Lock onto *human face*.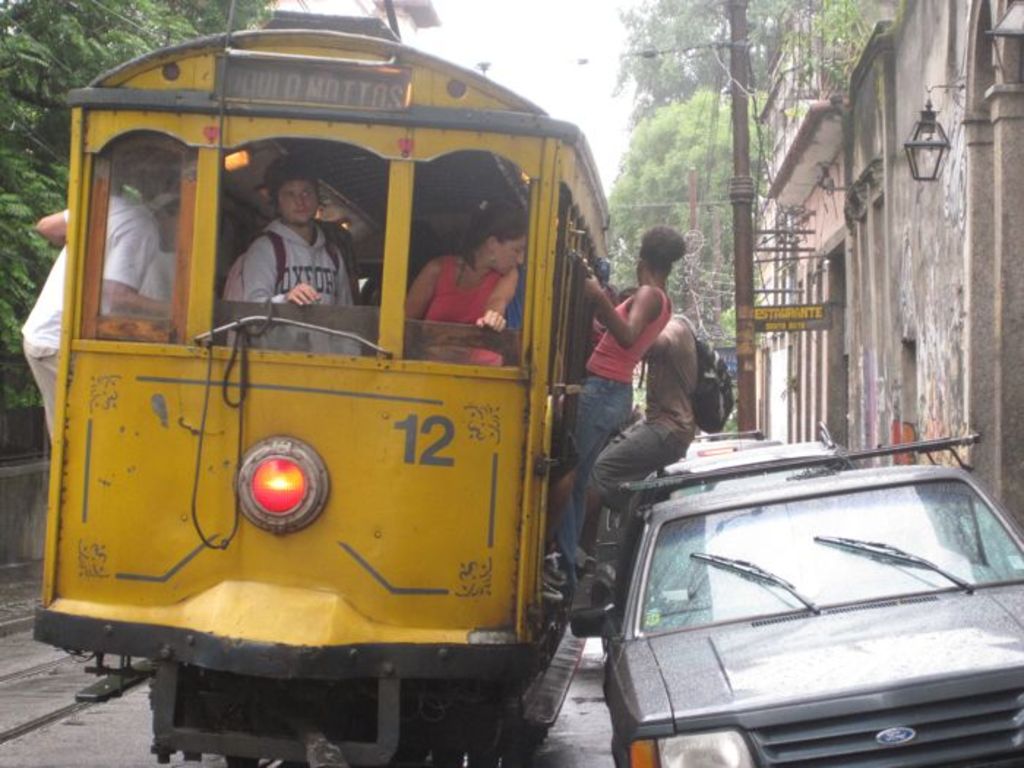
Locked: (x1=278, y1=176, x2=319, y2=230).
